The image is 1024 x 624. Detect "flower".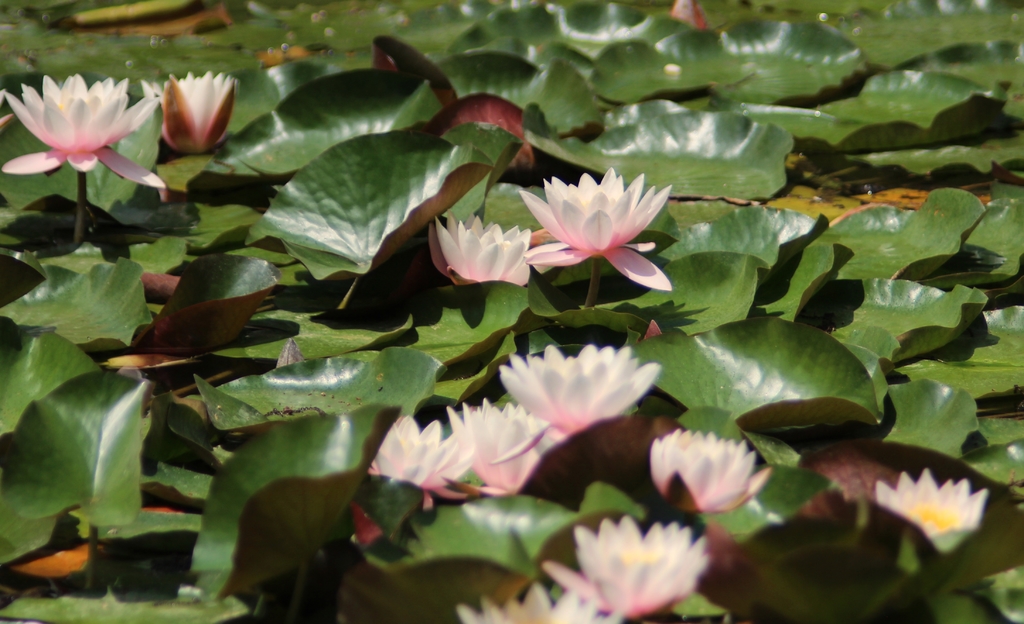
Detection: x1=516 y1=165 x2=670 y2=291.
